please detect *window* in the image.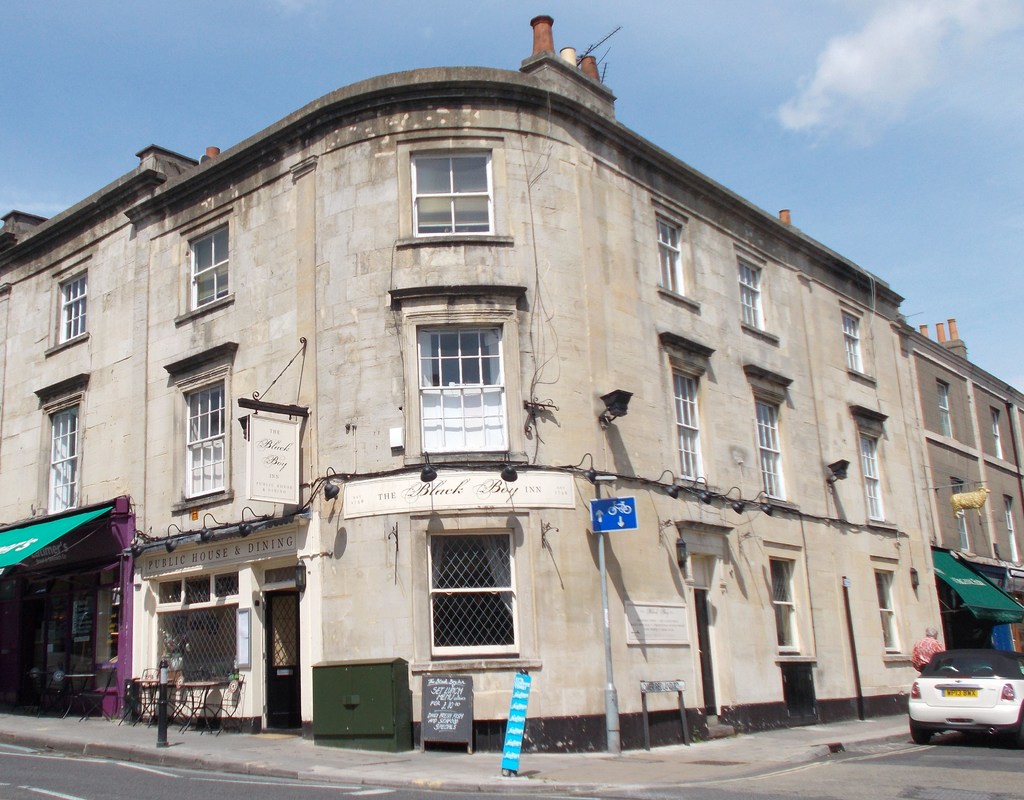
177/218/230/314.
